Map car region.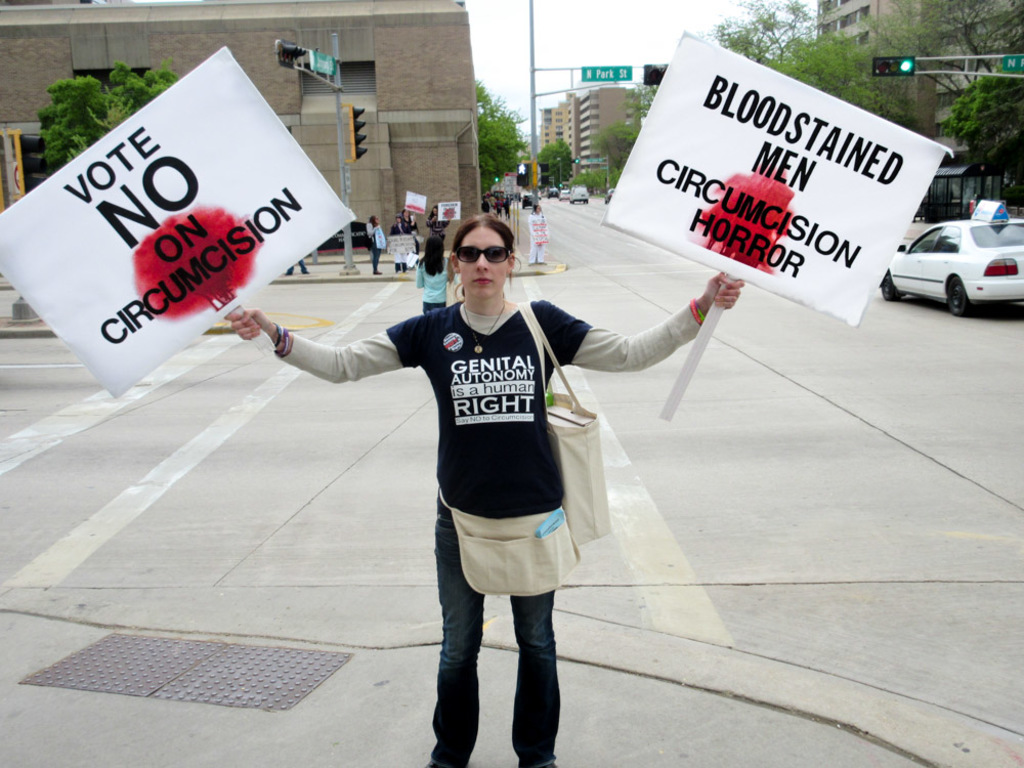
Mapped to bbox(877, 196, 1023, 316).
